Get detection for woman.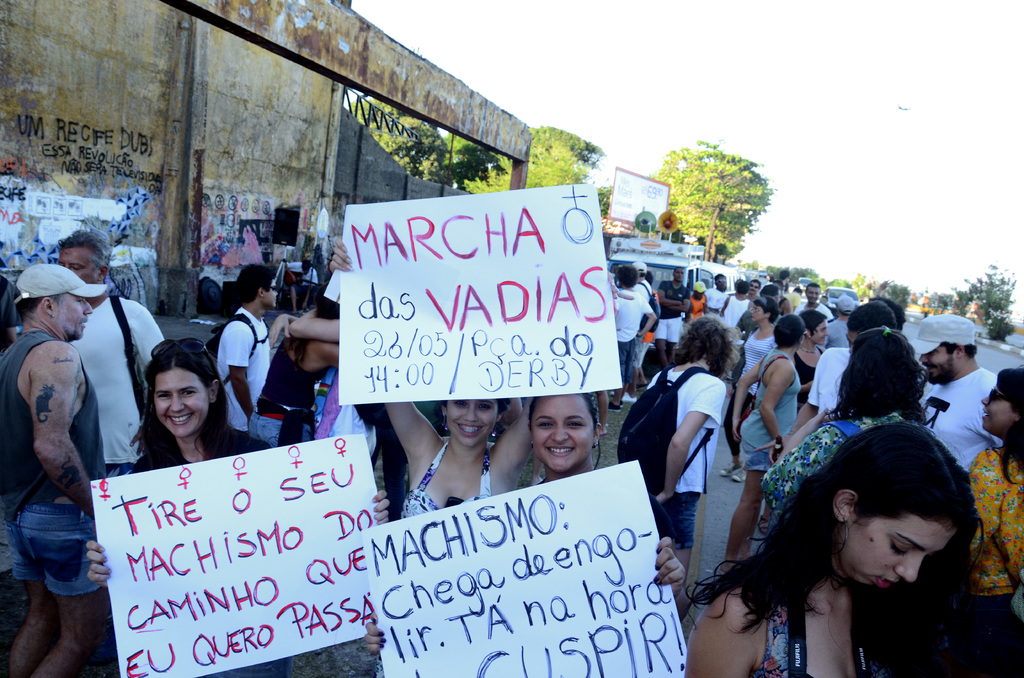
Detection: (647, 316, 741, 608).
